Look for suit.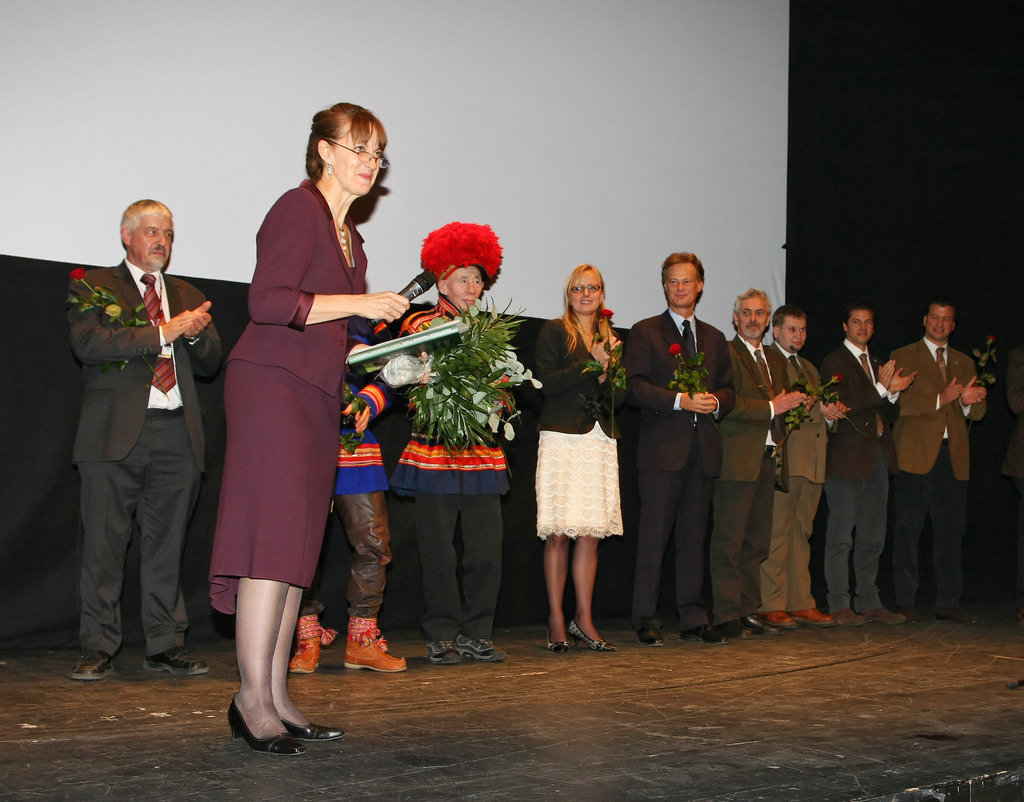
Found: 49, 178, 209, 695.
